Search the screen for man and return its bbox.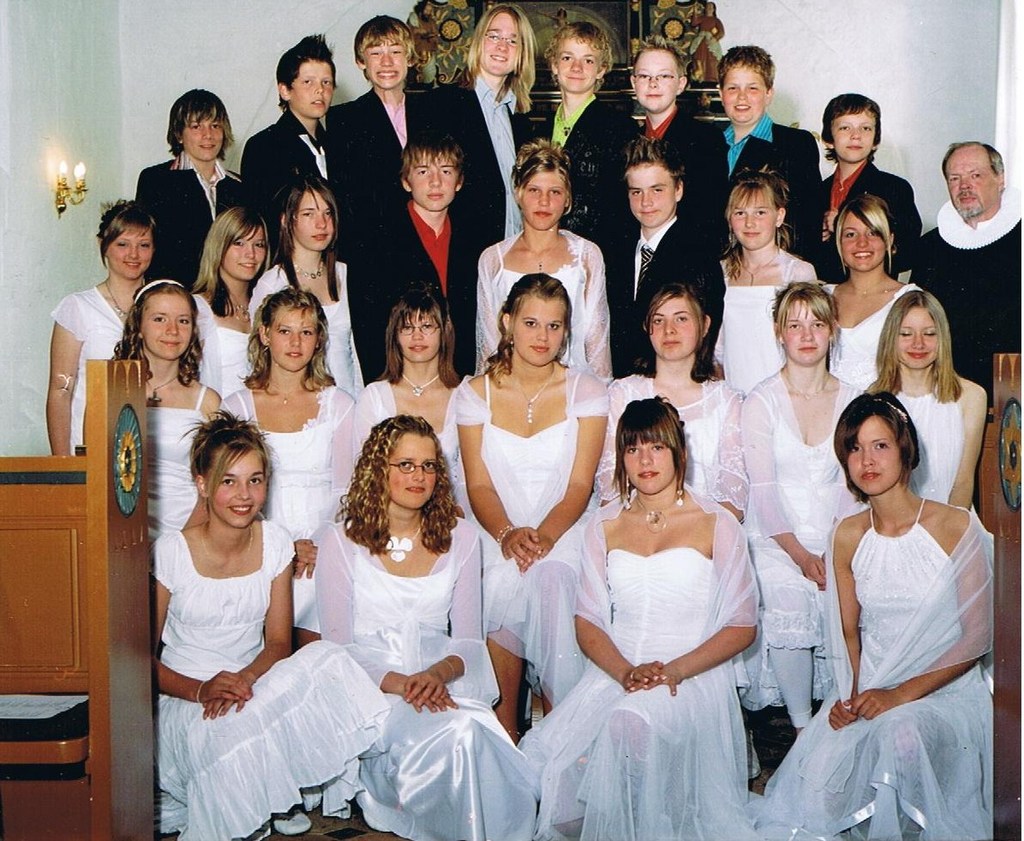
Found: region(446, 7, 541, 237).
